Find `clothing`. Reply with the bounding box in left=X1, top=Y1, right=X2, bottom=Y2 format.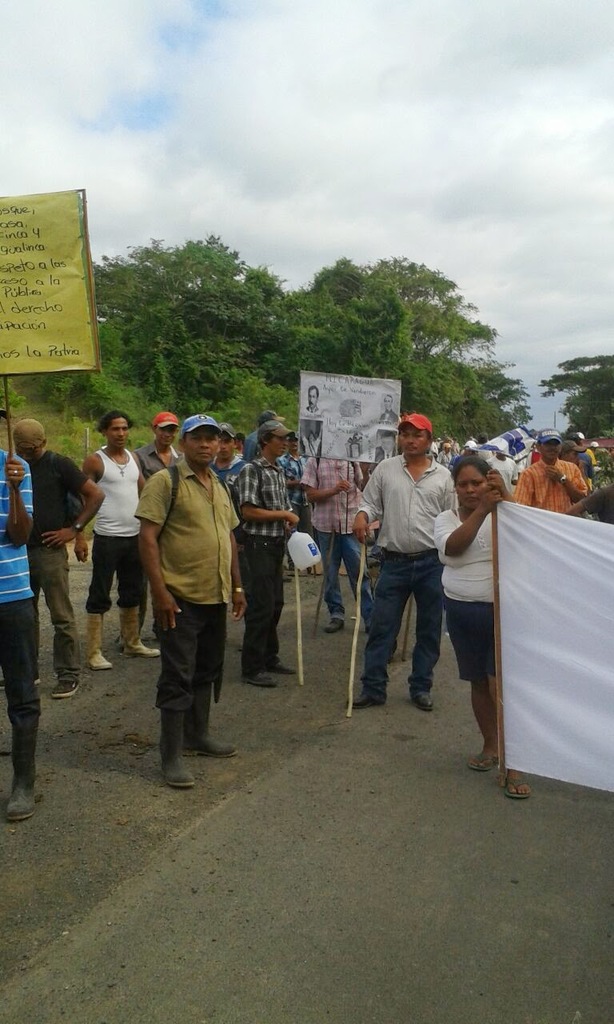
left=381, top=408, right=398, bottom=424.
